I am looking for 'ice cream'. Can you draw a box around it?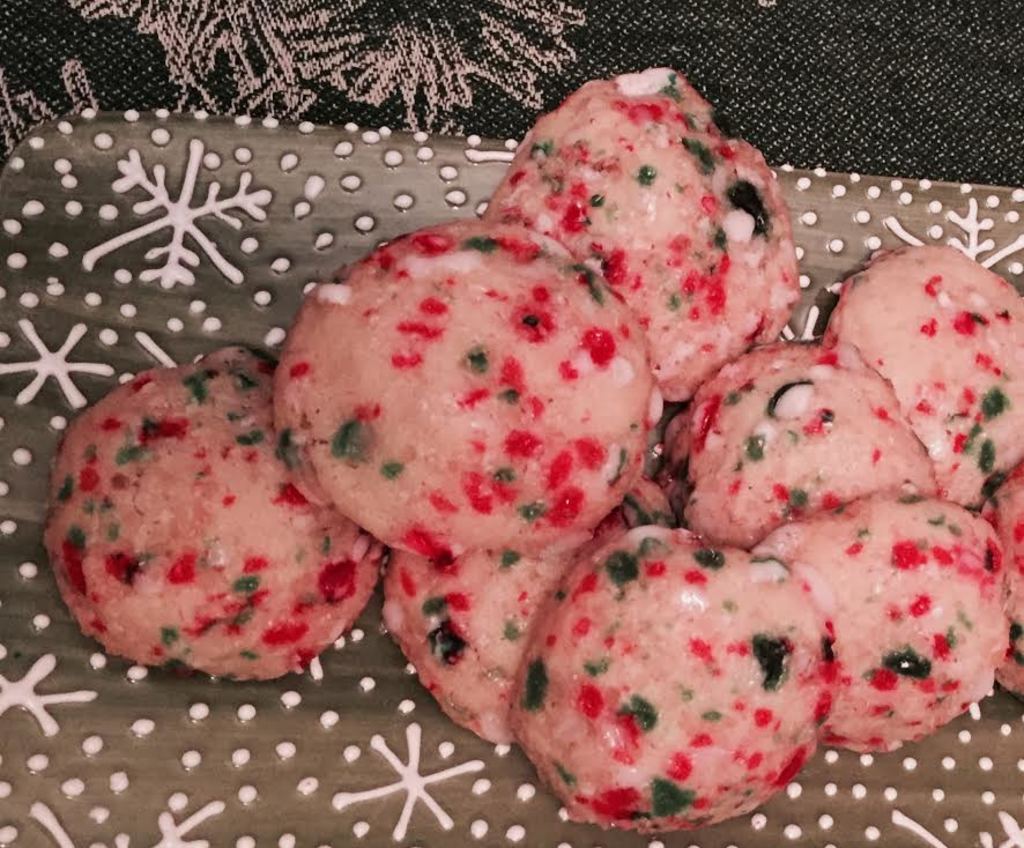
Sure, the bounding box is pyautogui.locateOnScreen(659, 342, 934, 551).
